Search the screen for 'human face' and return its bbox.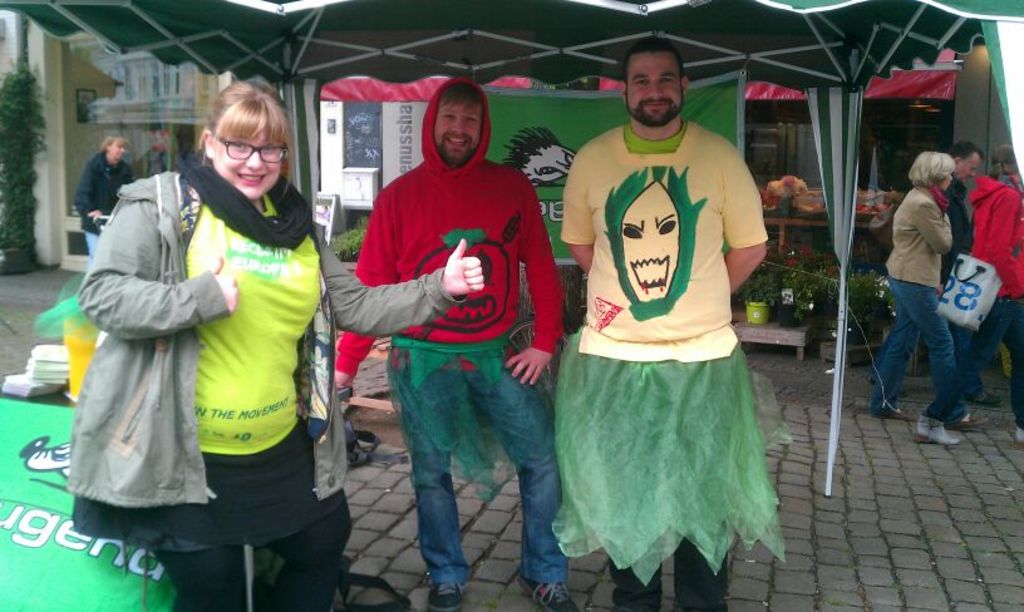
Found: box(960, 152, 979, 181).
